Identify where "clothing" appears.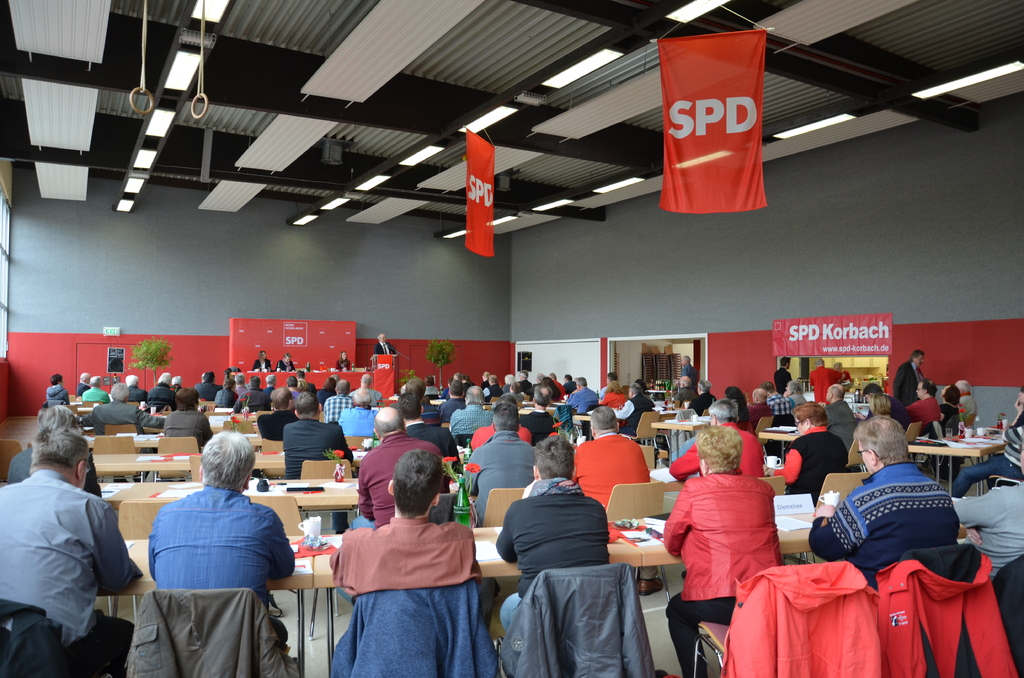
Appears at 674/423/774/478.
